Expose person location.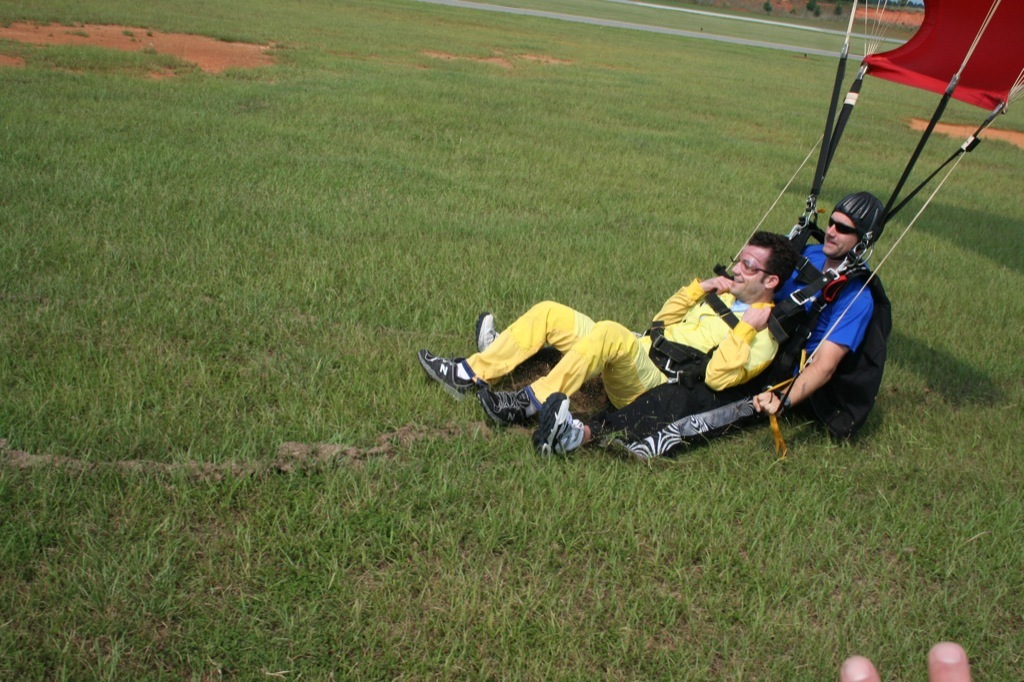
Exposed at 467/197/889/474.
